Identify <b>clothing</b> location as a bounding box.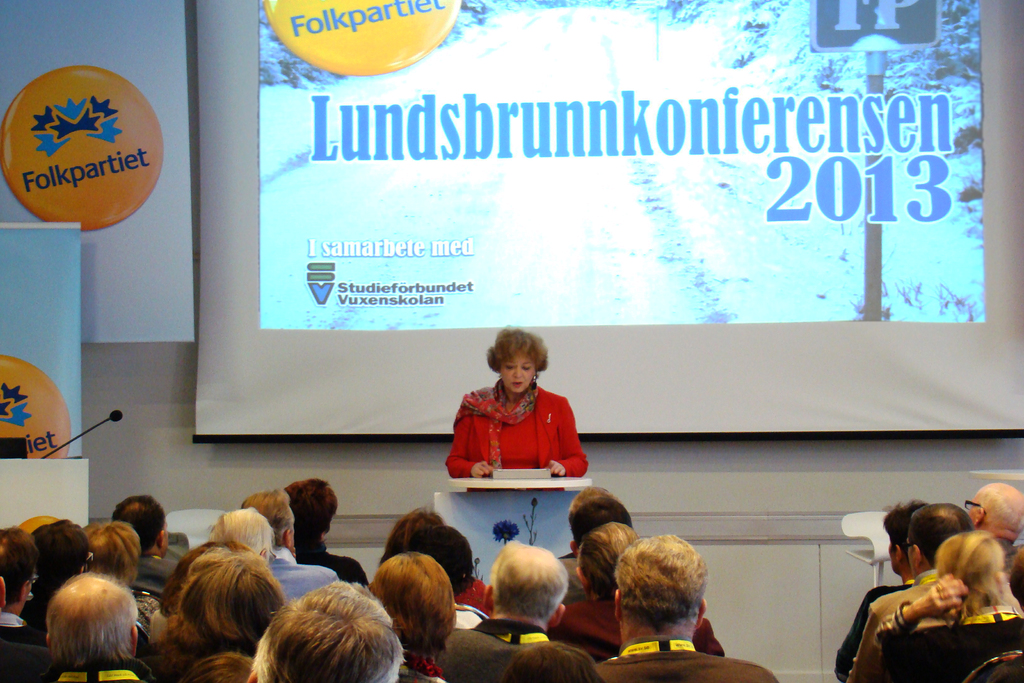
<region>430, 612, 568, 682</region>.
